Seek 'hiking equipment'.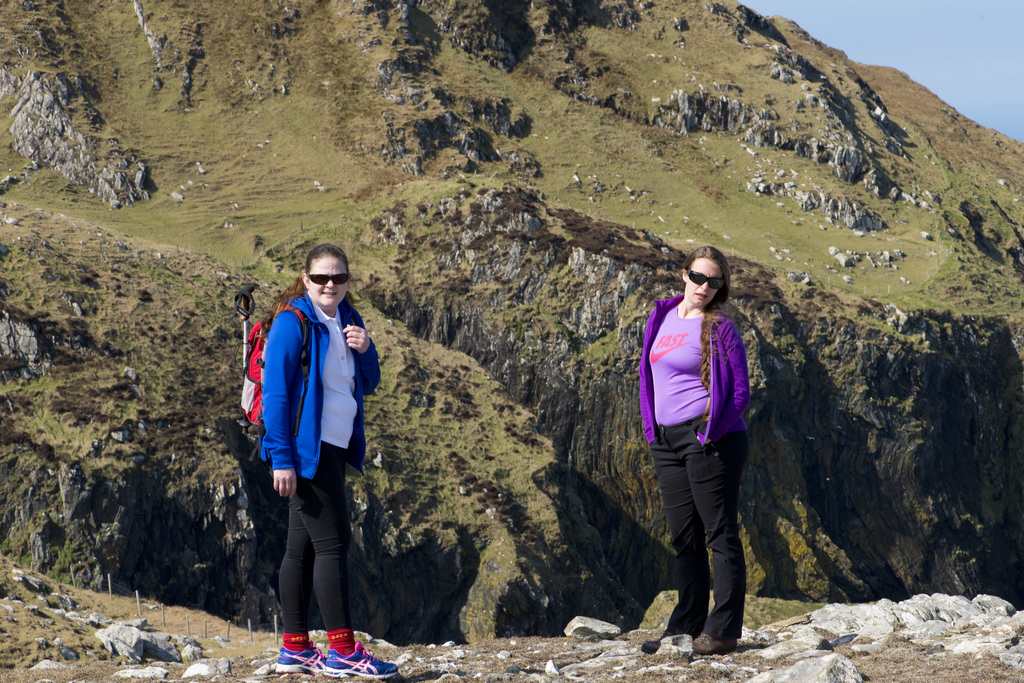
<bbox>236, 284, 257, 371</bbox>.
